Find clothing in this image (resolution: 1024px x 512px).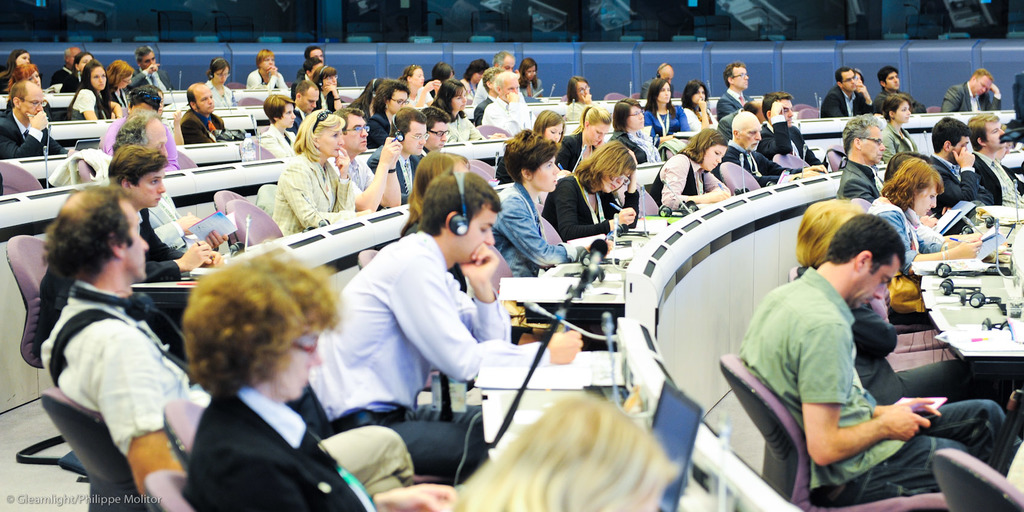
detection(926, 151, 993, 217).
